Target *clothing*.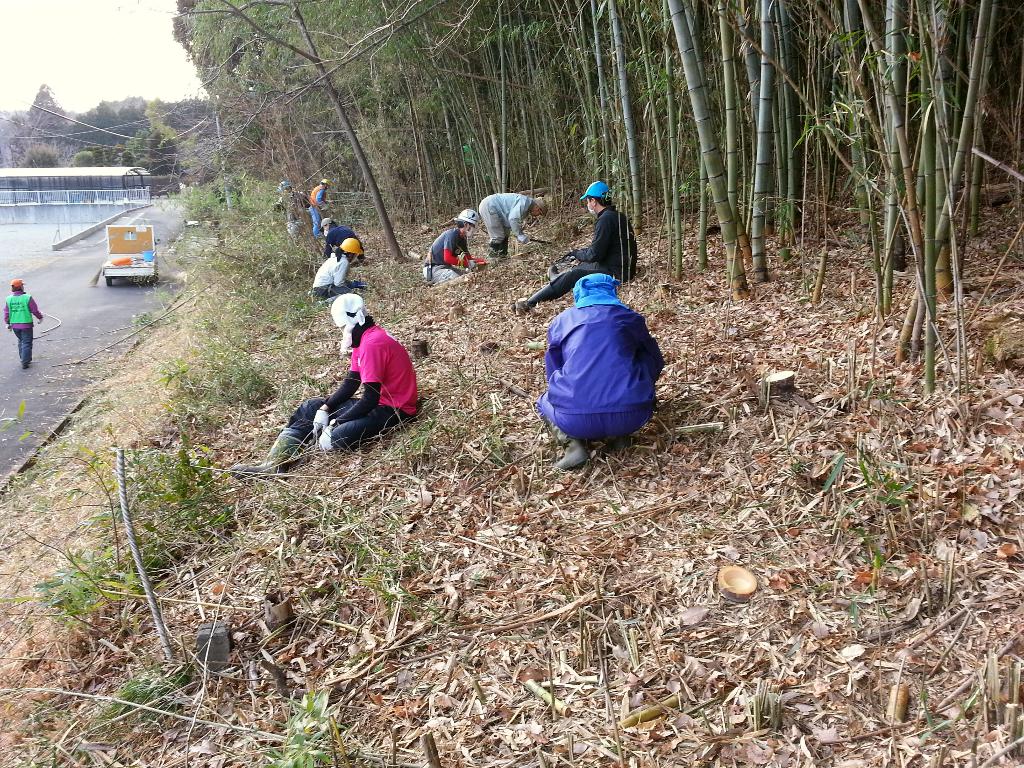
Target region: <region>0, 292, 42, 359</region>.
